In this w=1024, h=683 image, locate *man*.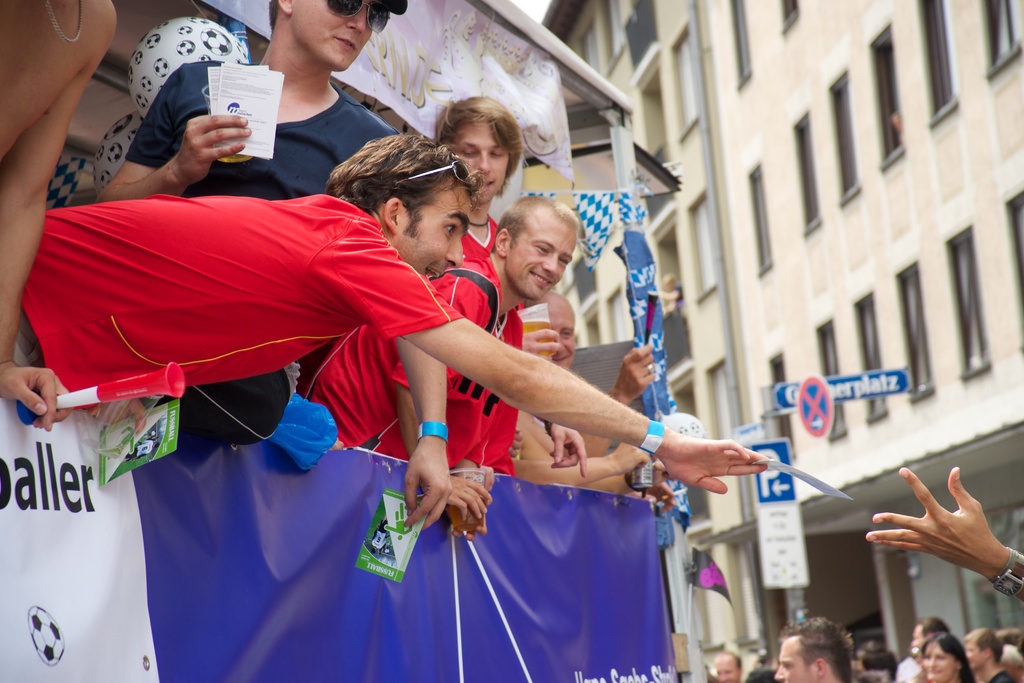
Bounding box: <bbox>768, 610, 852, 682</bbox>.
